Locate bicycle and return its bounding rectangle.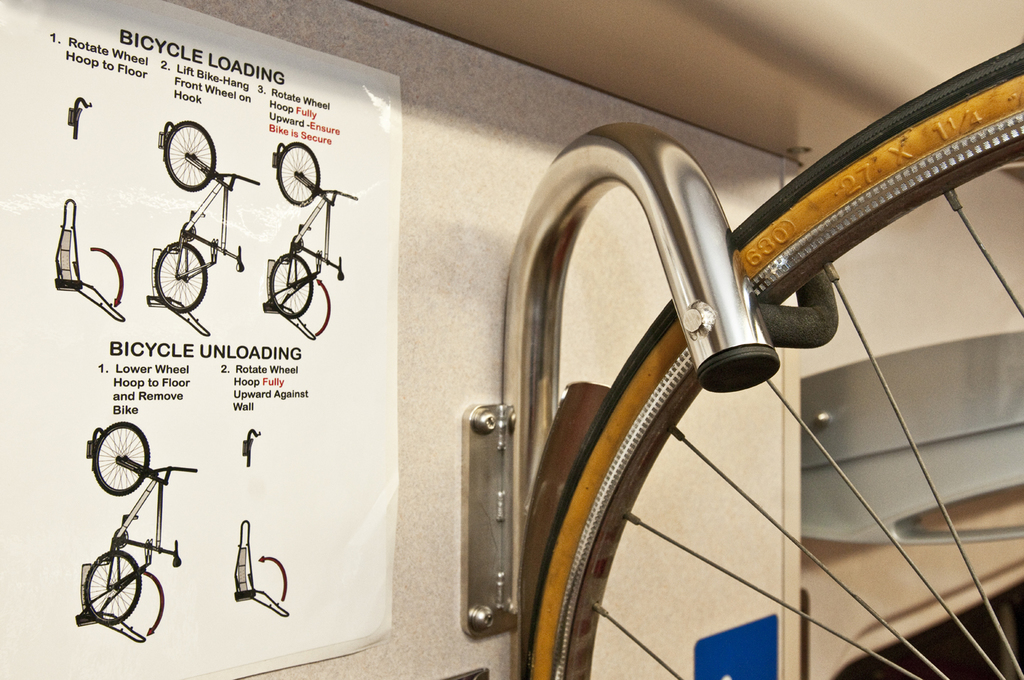
151 117 260 316.
